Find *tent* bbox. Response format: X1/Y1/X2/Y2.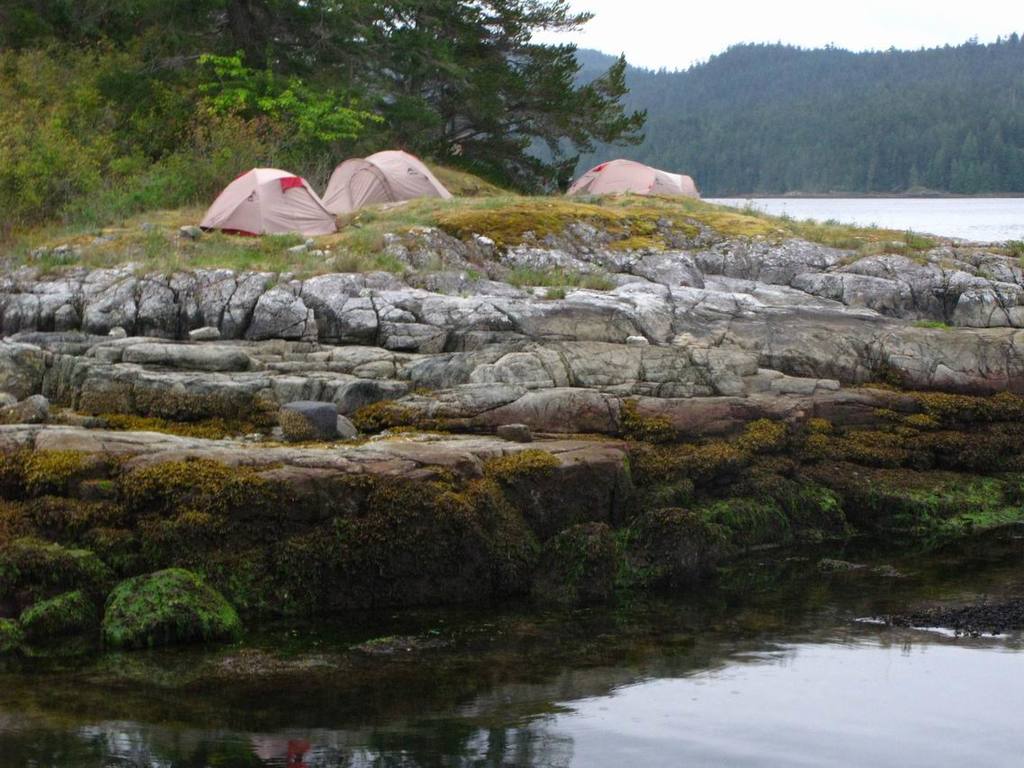
571/147/704/199.
